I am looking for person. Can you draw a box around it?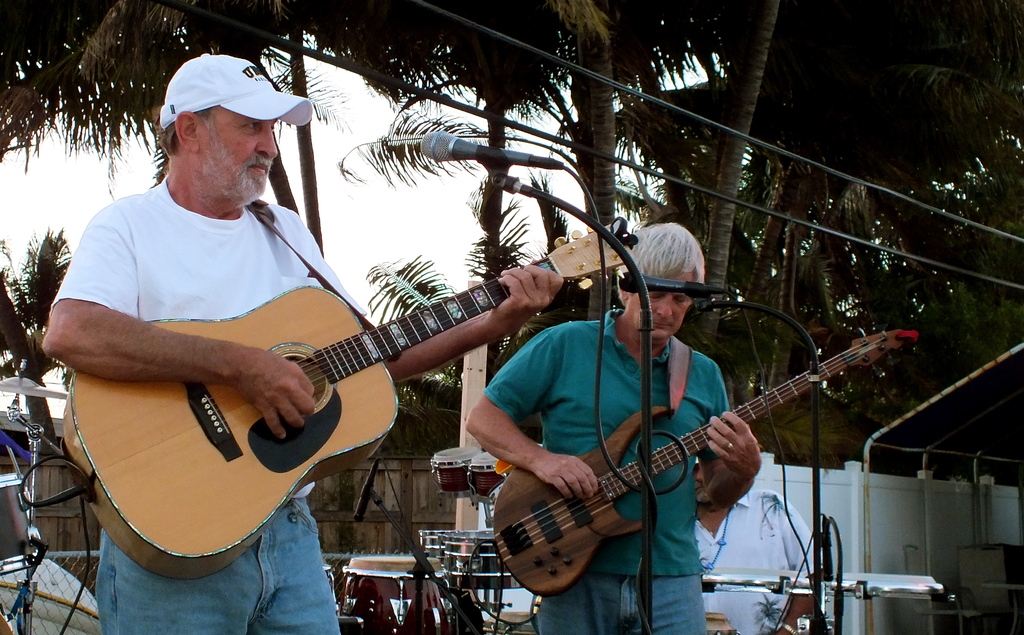
Sure, the bounding box is region(45, 51, 564, 634).
